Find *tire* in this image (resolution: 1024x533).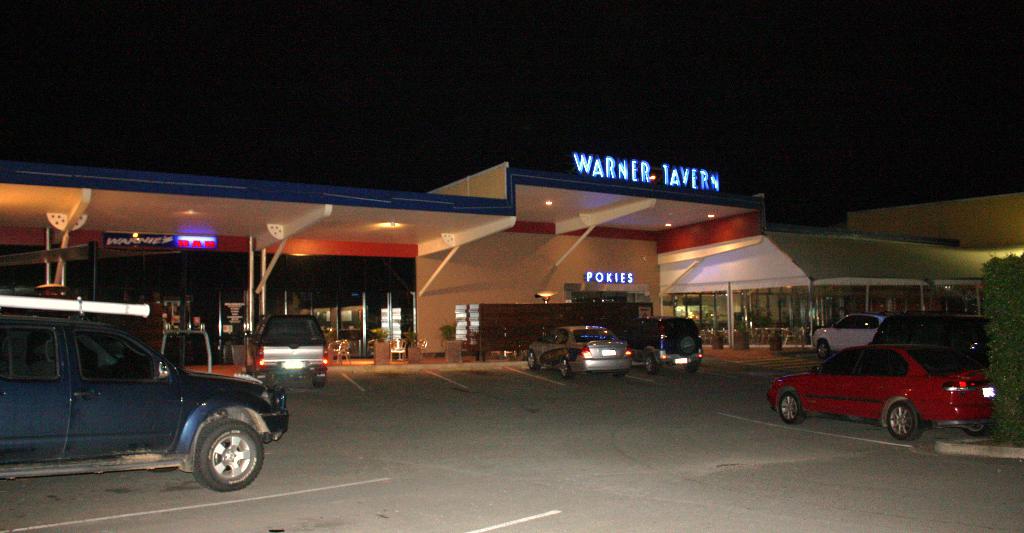
<bbox>684, 359, 701, 372</bbox>.
